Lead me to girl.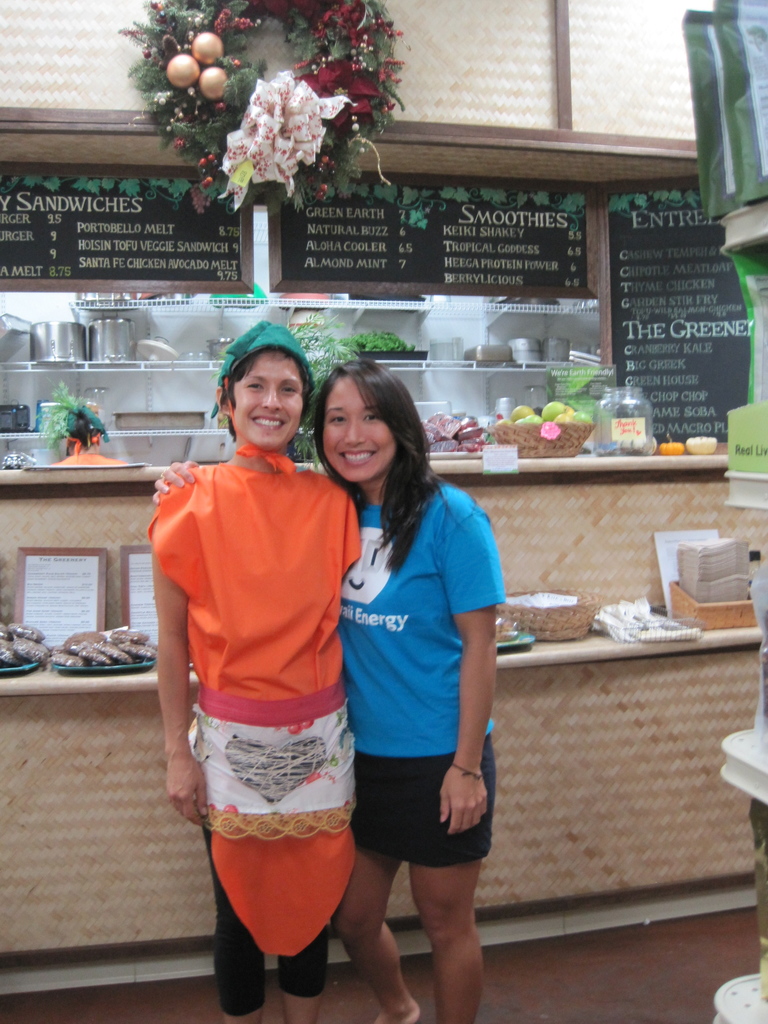
Lead to rect(151, 356, 500, 1023).
